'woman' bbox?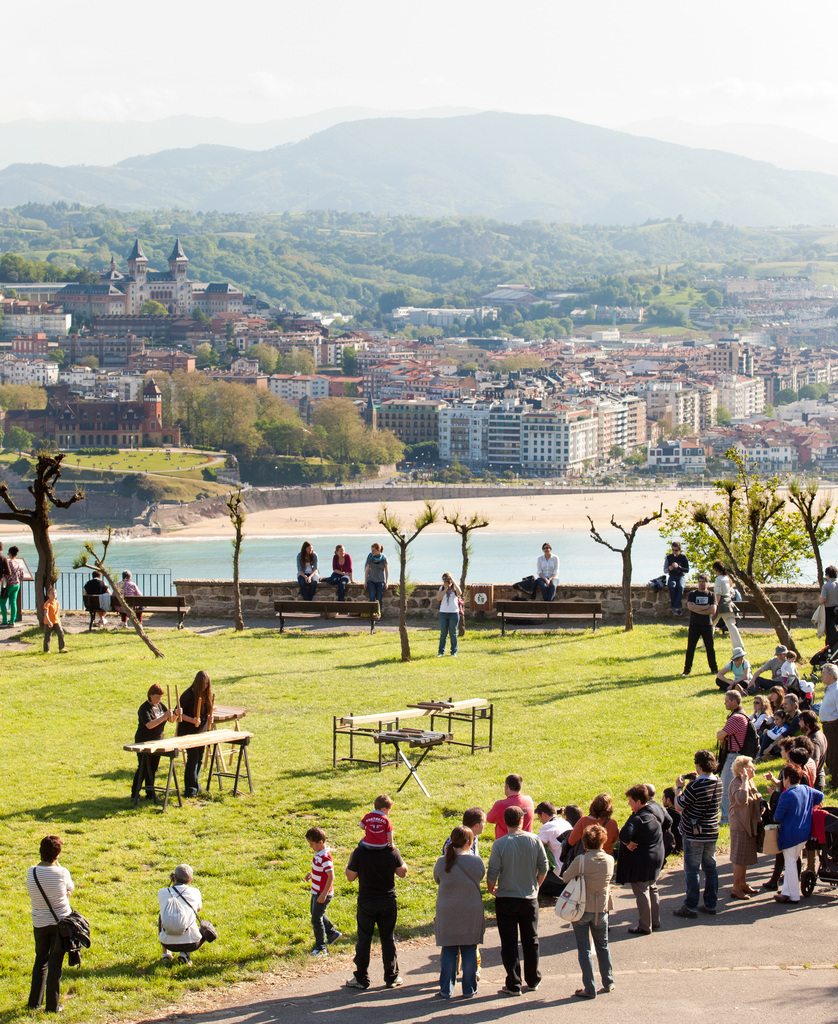
bbox=(563, 791, 622, 862)
